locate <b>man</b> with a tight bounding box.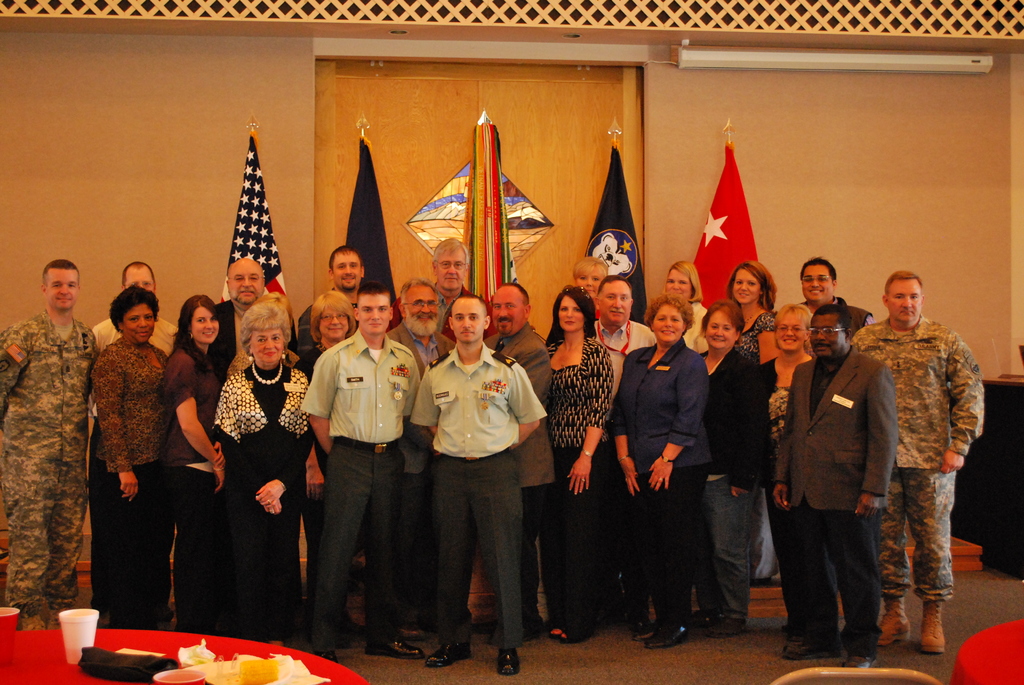
[left=89, top=258, right=182, bottom=359].
